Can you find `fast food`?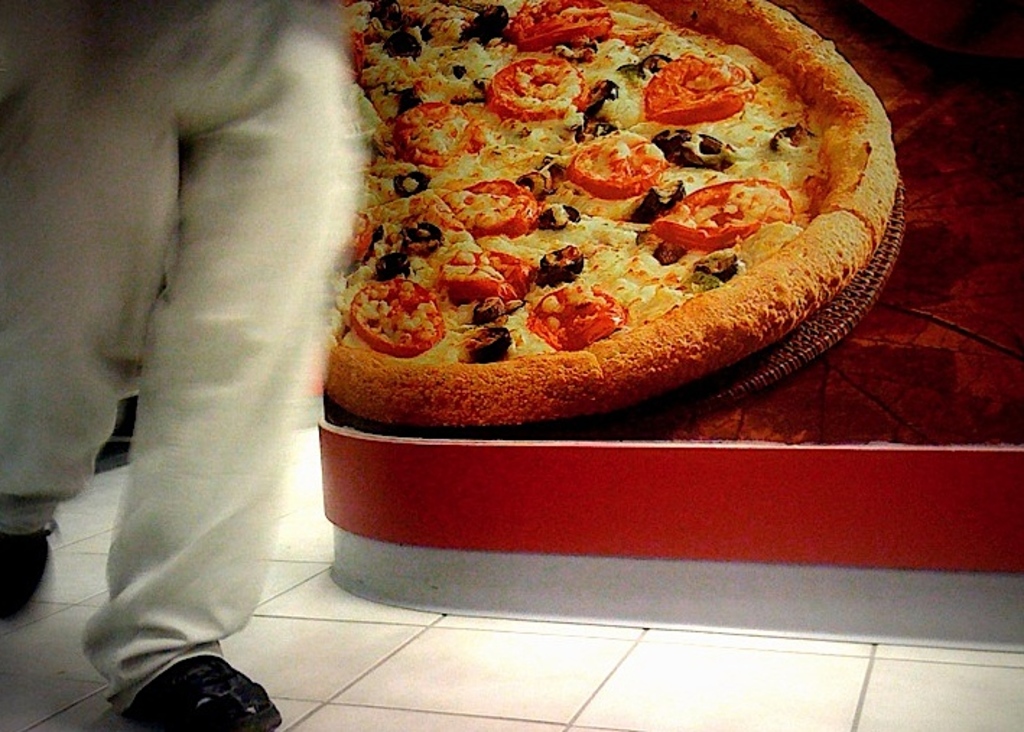
Yes, bounding box: (302, 0, 851, 429).
